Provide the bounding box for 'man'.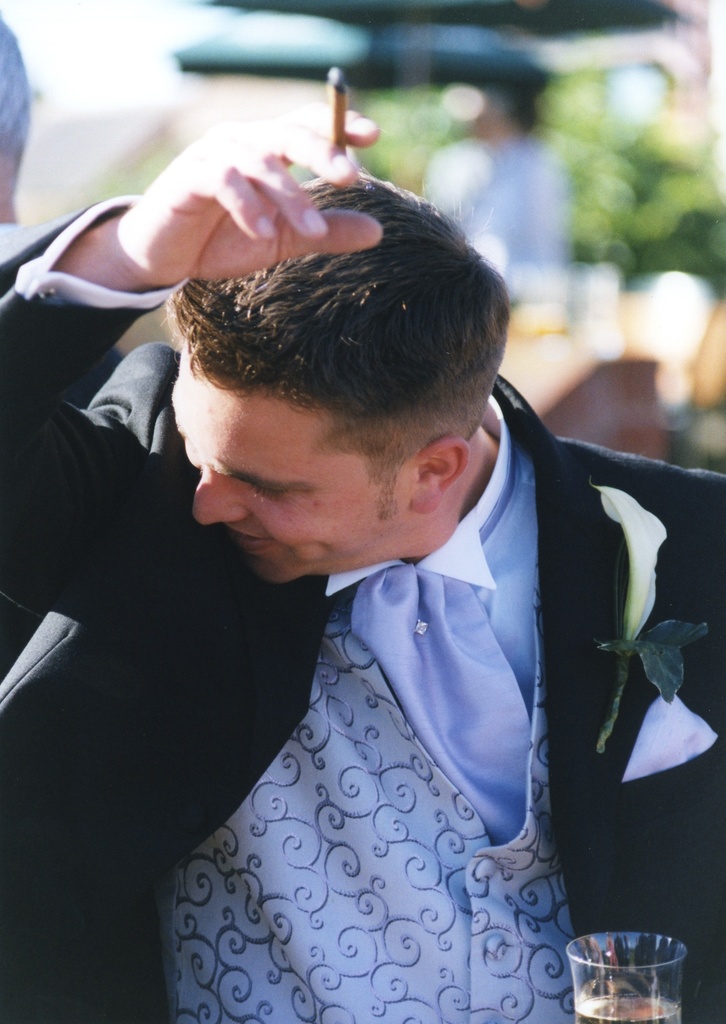
l=55, t=135, r=693, b=1009.
